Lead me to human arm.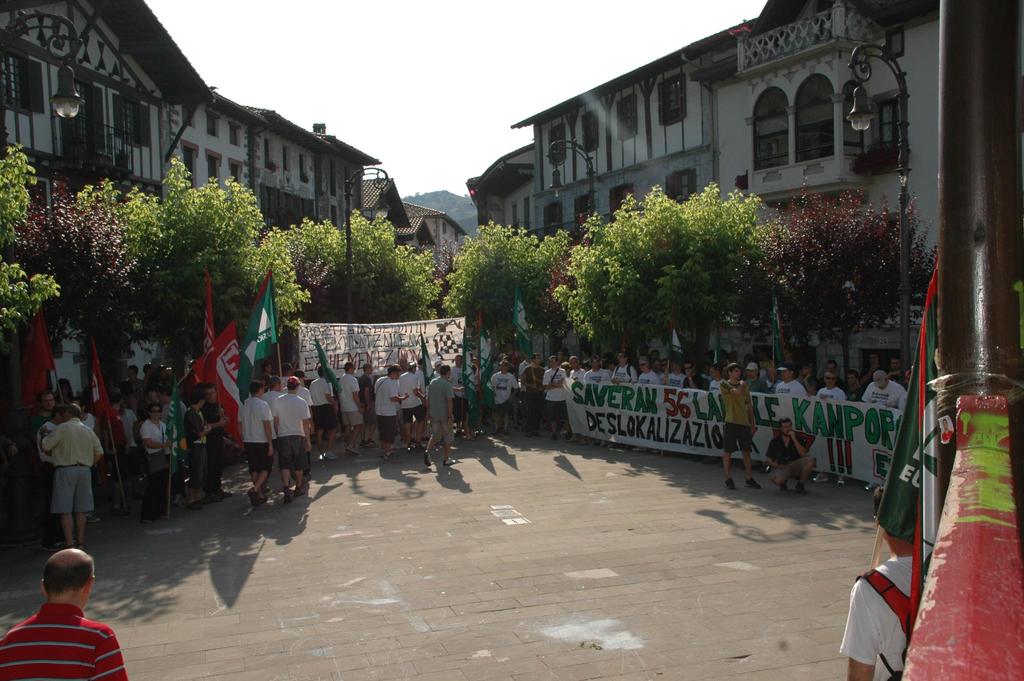
Lead to select_region(301, 397, 309, 450).
